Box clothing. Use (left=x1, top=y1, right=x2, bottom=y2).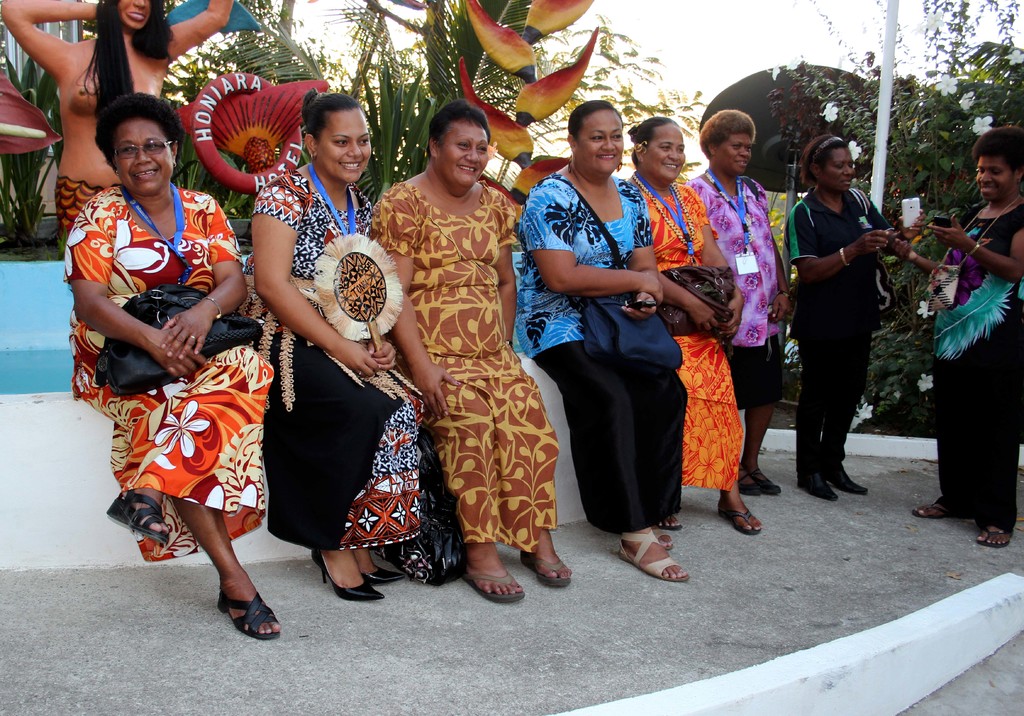
(left=685, top=179, right=790, bottom=415).
